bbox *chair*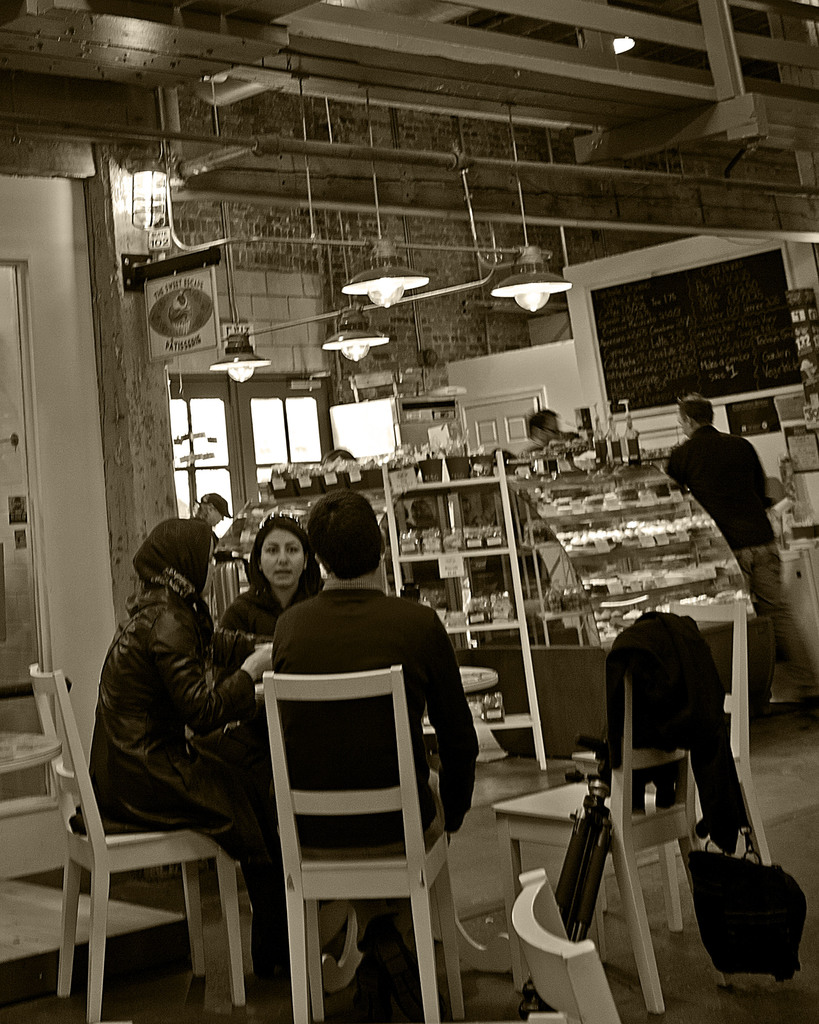
box=[234, 632, 471, 1023]
